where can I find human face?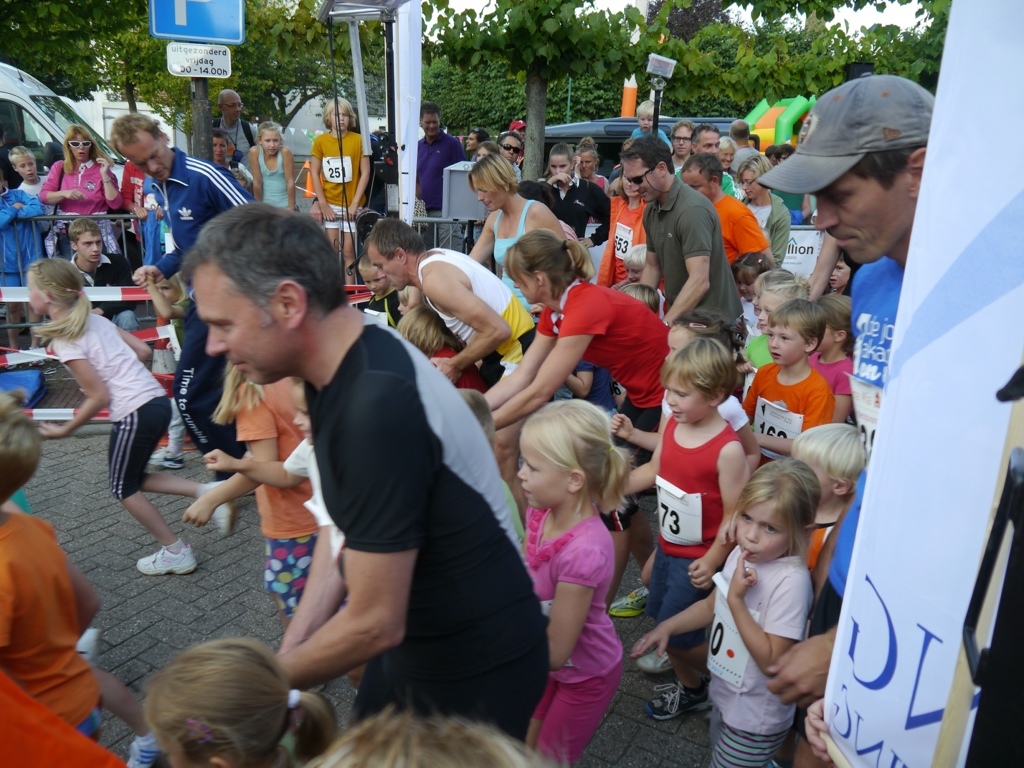
You can find it at <bbox>550, 157, 570, 175</bbox>.
